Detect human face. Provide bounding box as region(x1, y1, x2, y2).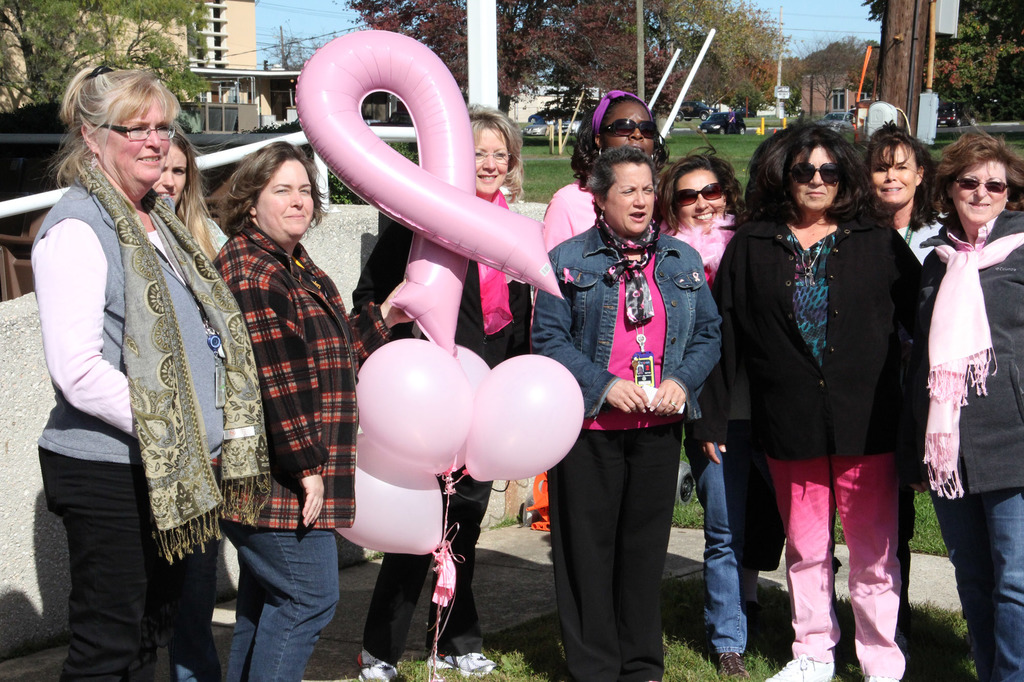
region(786, 145, 842, 213).
